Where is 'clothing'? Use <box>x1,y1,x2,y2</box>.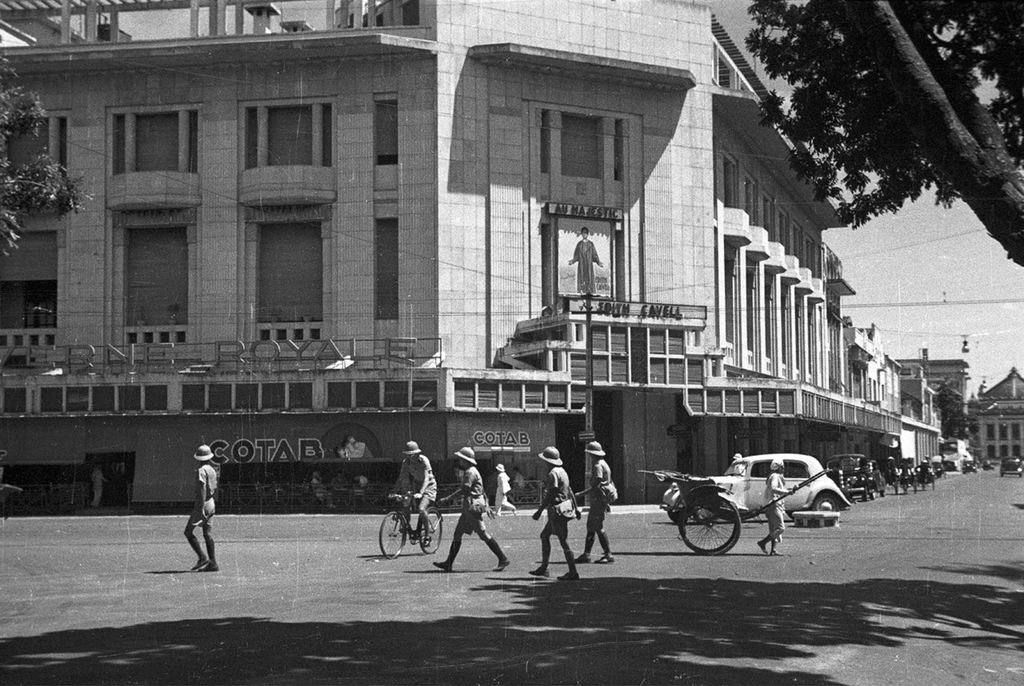
<box>495,476,517,521</box>.
